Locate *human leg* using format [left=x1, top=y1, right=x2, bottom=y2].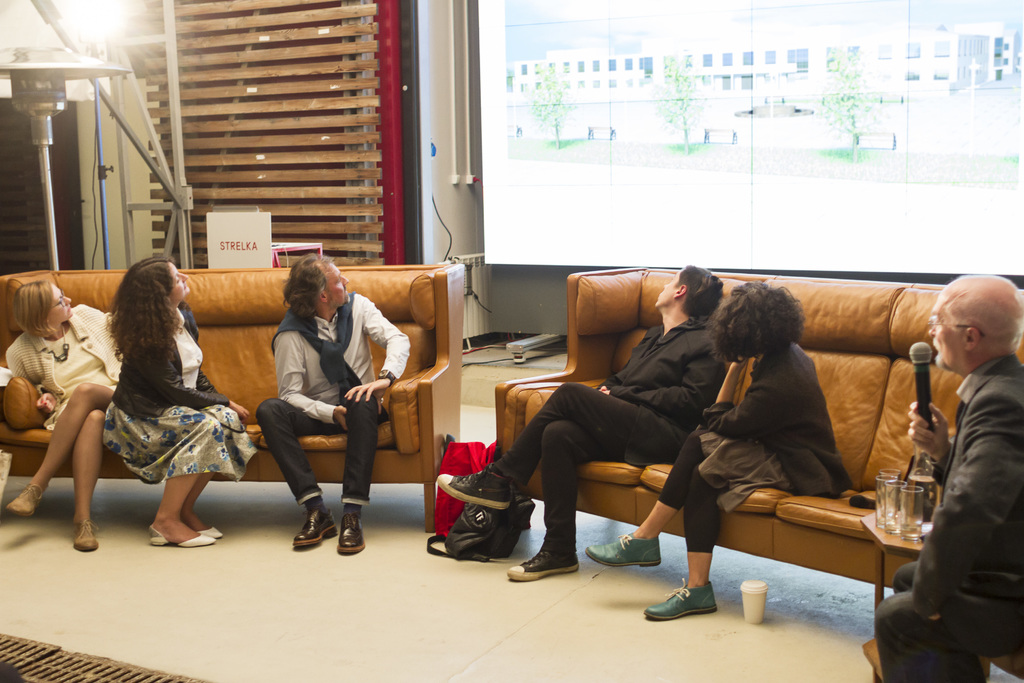
[left=640, top=463, right=707, bottom=614].
